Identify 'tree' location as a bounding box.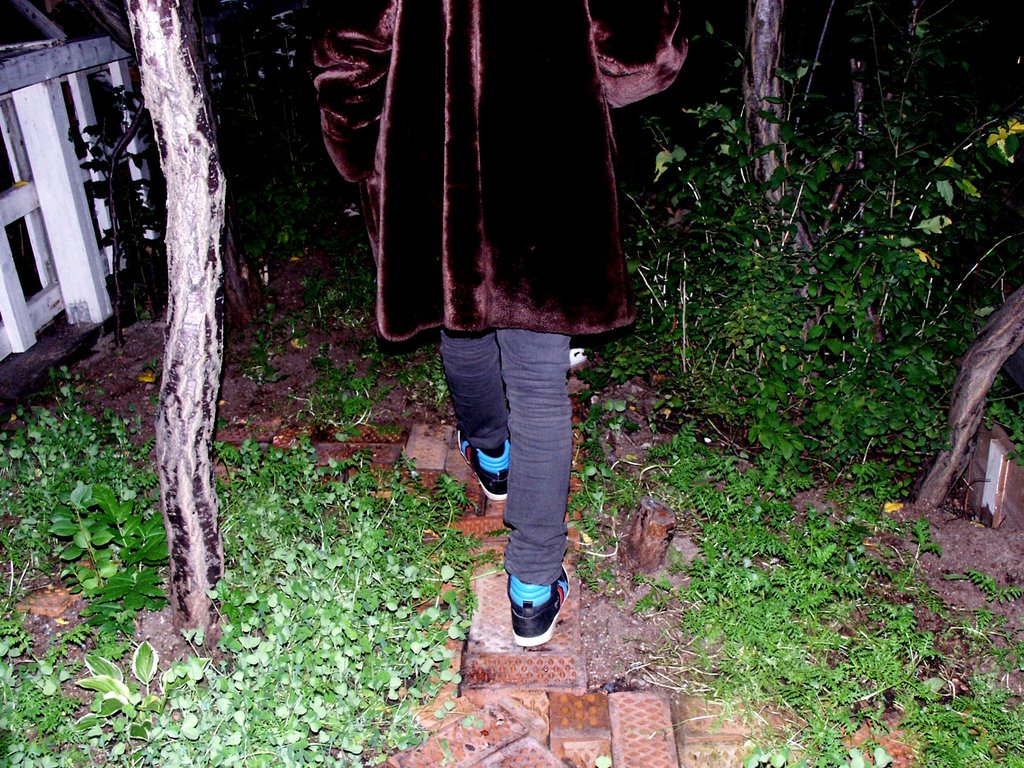
(left=110, top=0, right=230, bottom=631).
